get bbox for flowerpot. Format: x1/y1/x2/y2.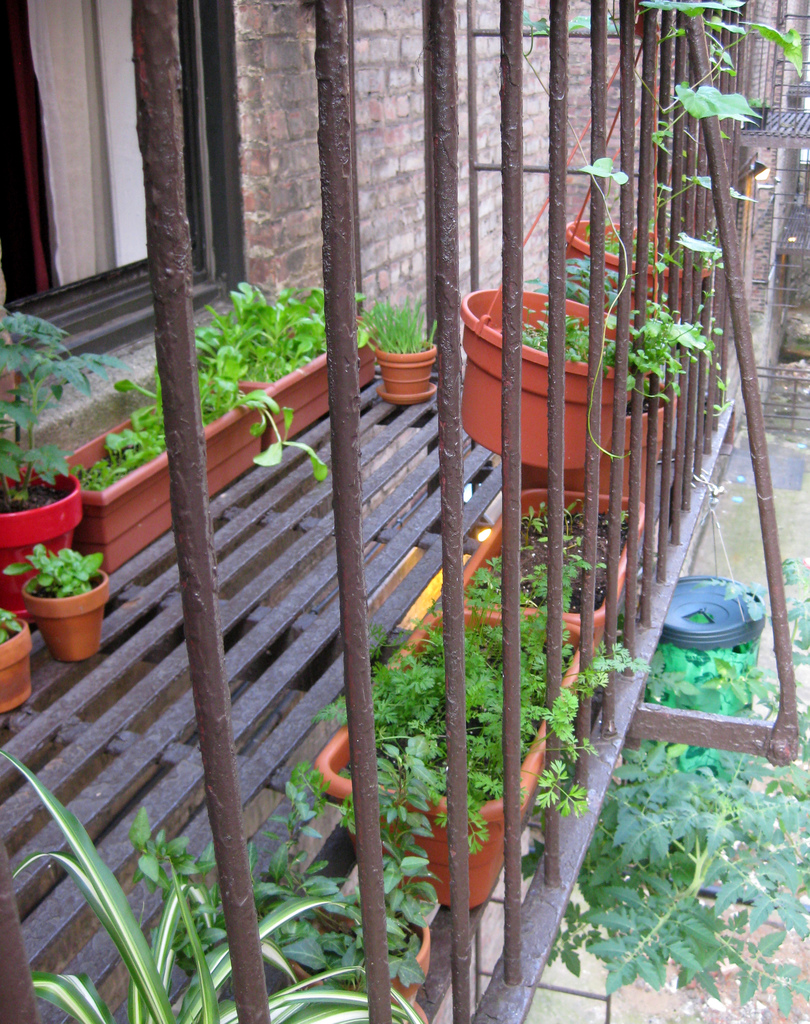
313/604/590/908.
